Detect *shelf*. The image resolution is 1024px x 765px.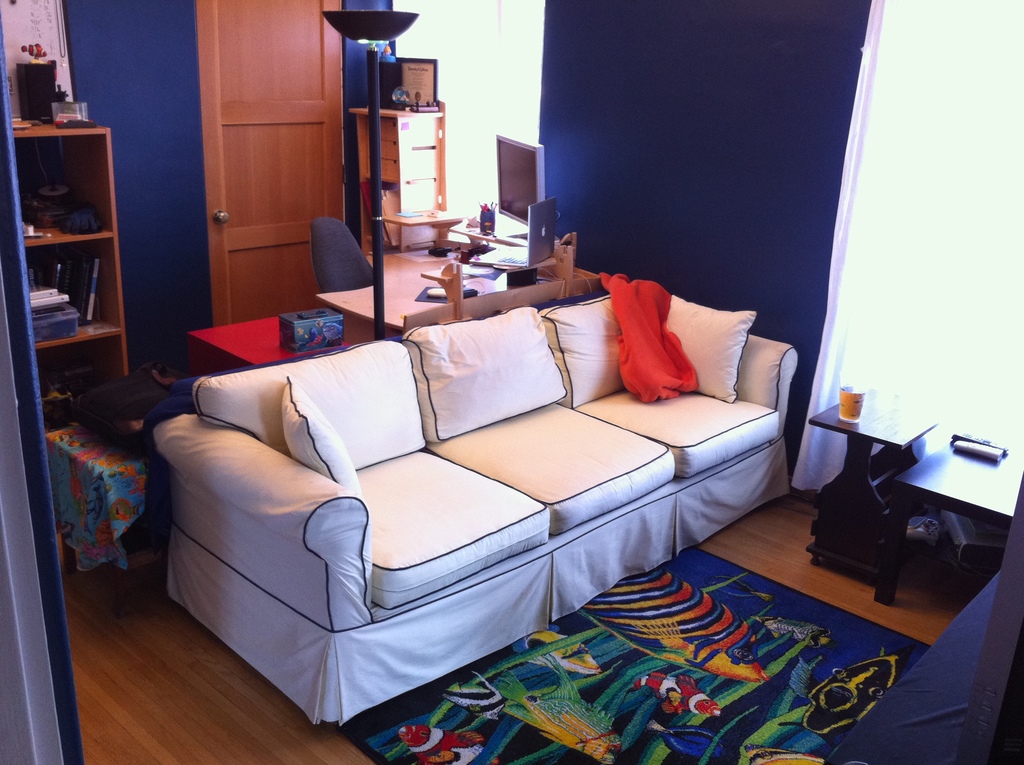
<box>804,380,940,584</box>.
